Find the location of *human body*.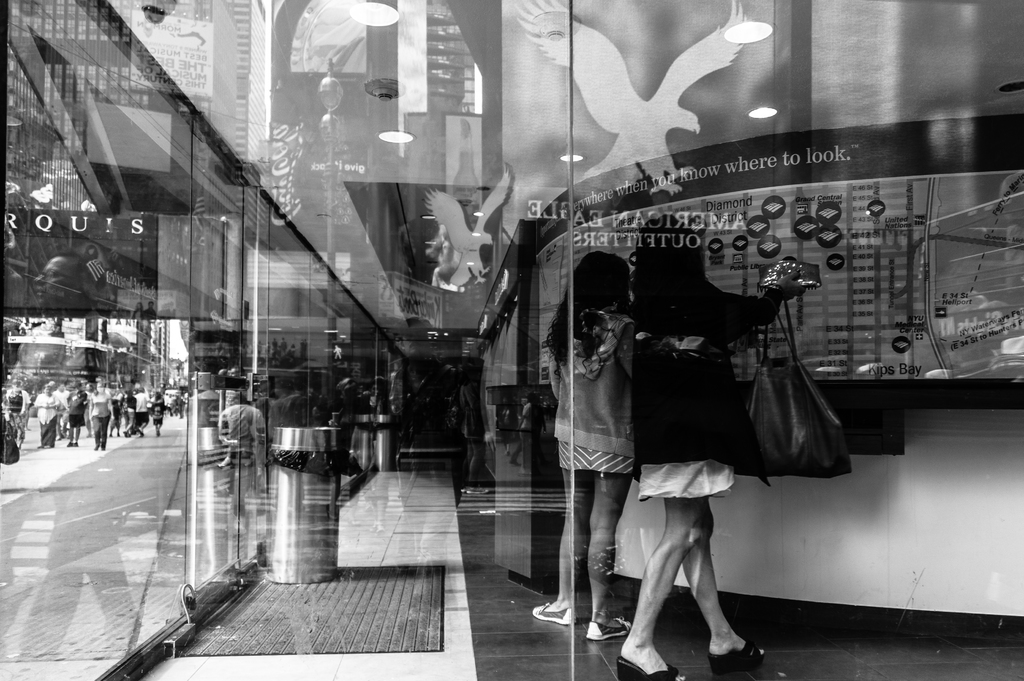
Location: locate(1, 379, 28, 439).
